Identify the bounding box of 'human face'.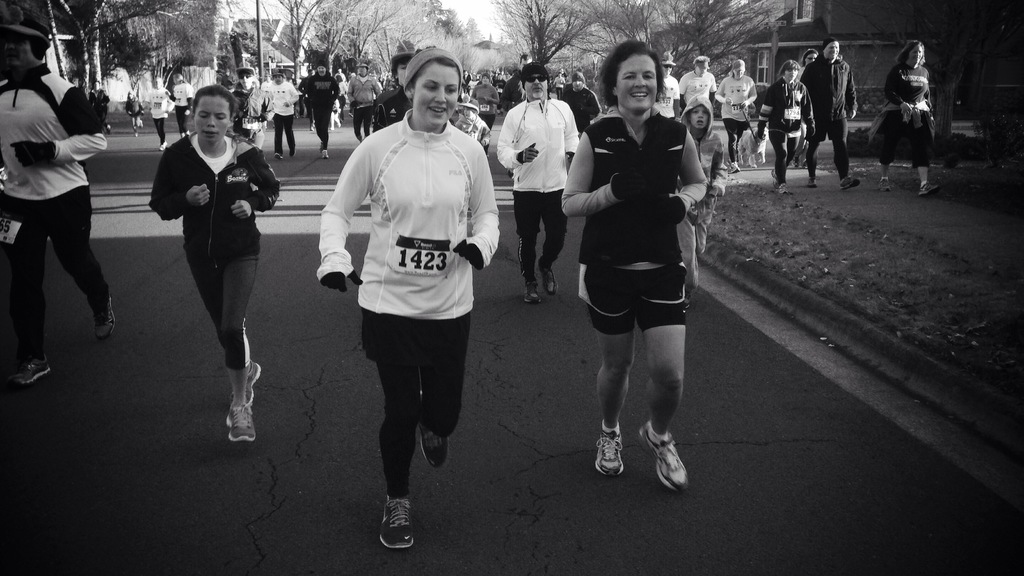
rect(482, 73, 490, 84).
